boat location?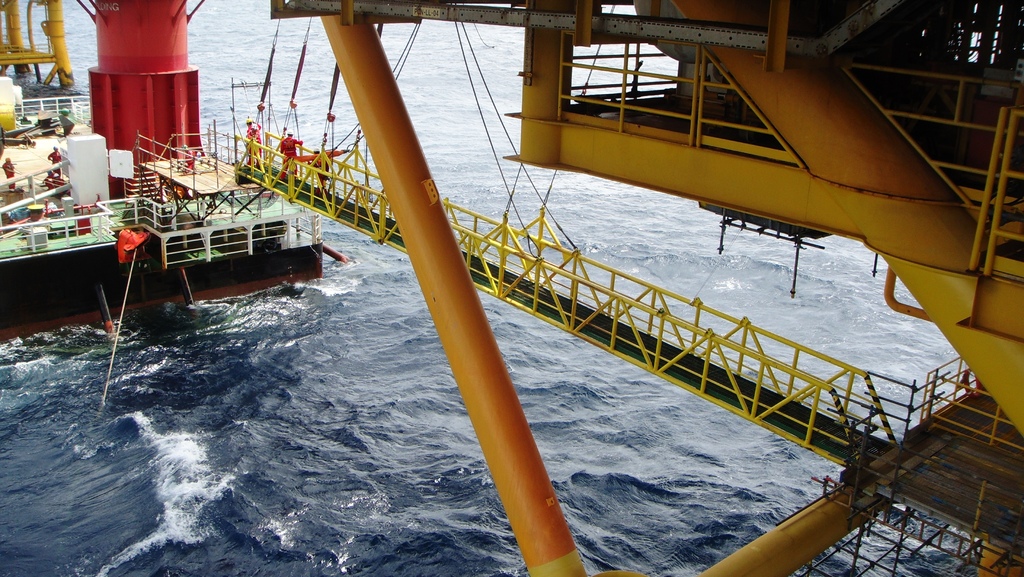
left=0, top=0, right=349, bottom=337
